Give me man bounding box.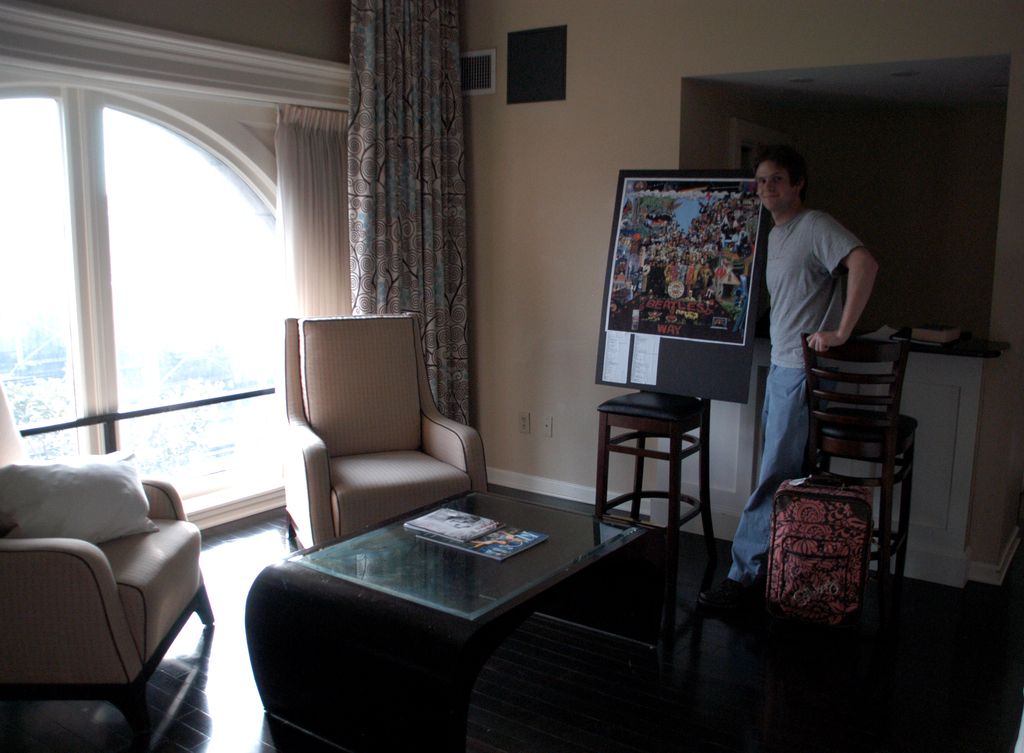
[736, 160, 912, 561].
